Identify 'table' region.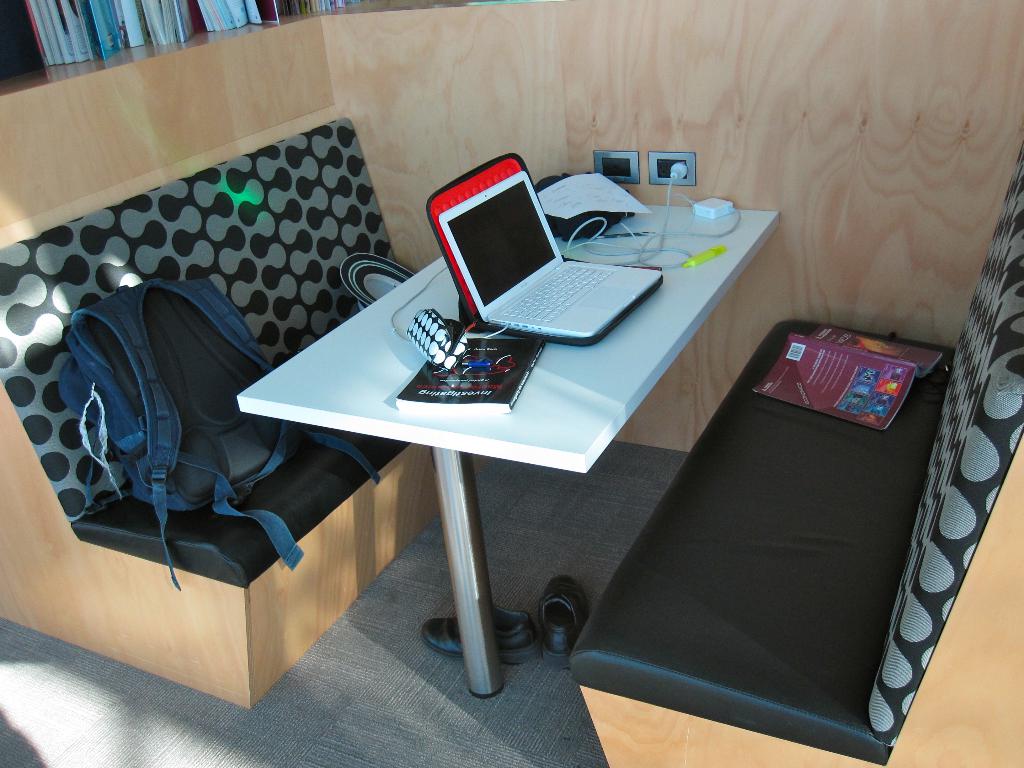
Region: detection(92, 206, 840, 737).
